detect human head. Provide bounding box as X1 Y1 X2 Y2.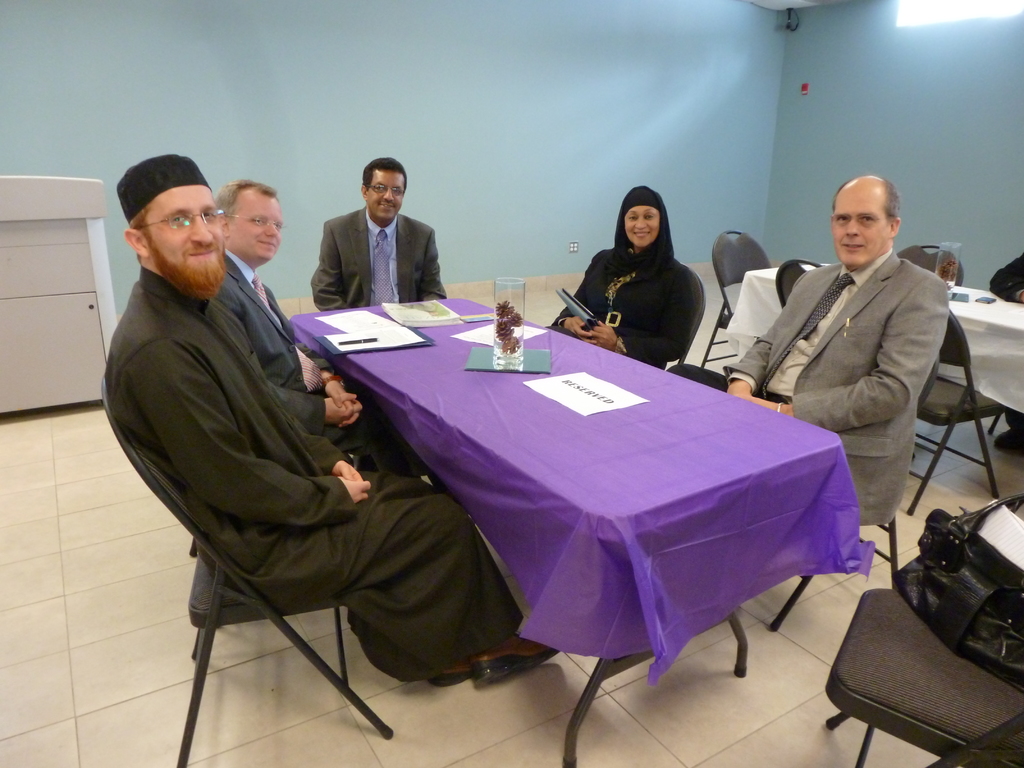
113 154 229 297.
